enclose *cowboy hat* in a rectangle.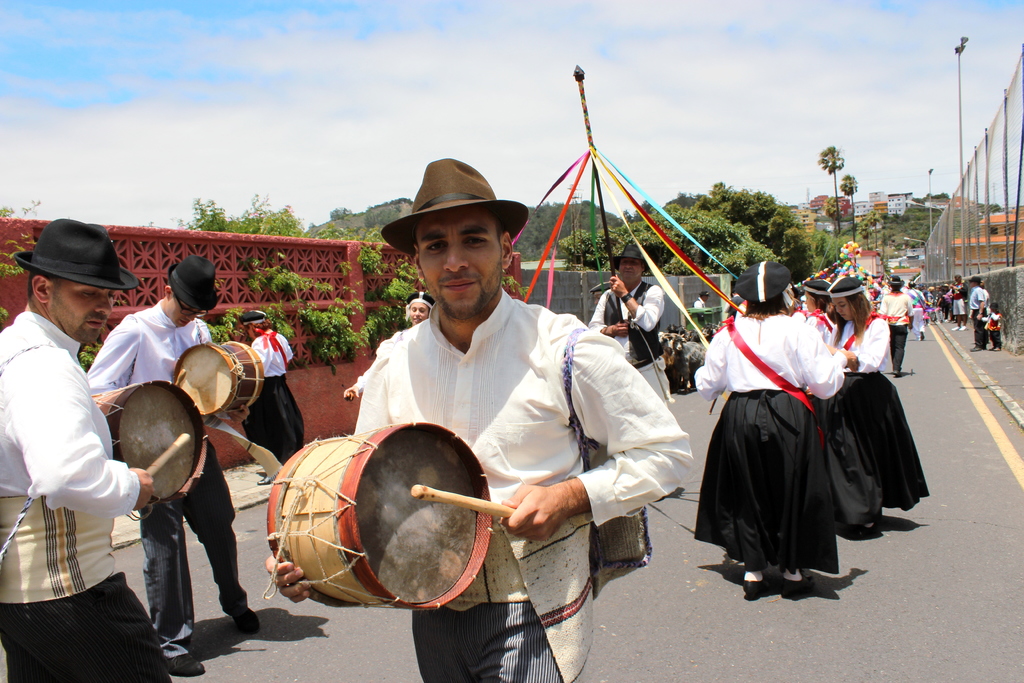
390, 158, 534, 249.
